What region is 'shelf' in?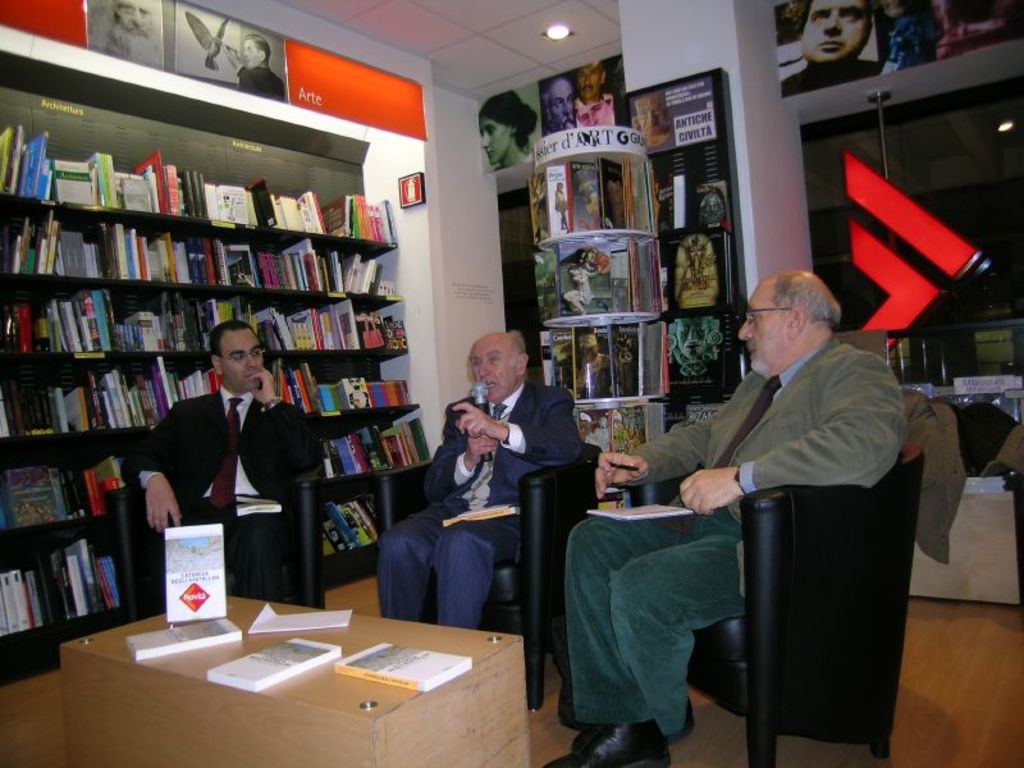
0:83:453:689.
